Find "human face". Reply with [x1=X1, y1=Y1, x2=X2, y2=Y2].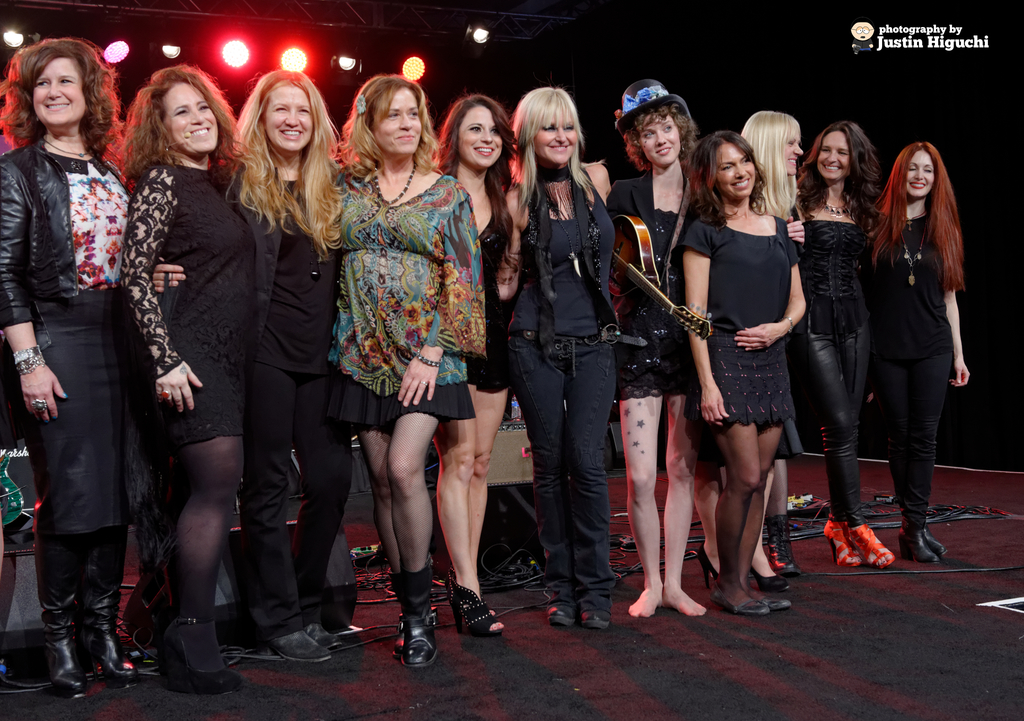
[x1=785, y1=124, x2=806, y2=174].
